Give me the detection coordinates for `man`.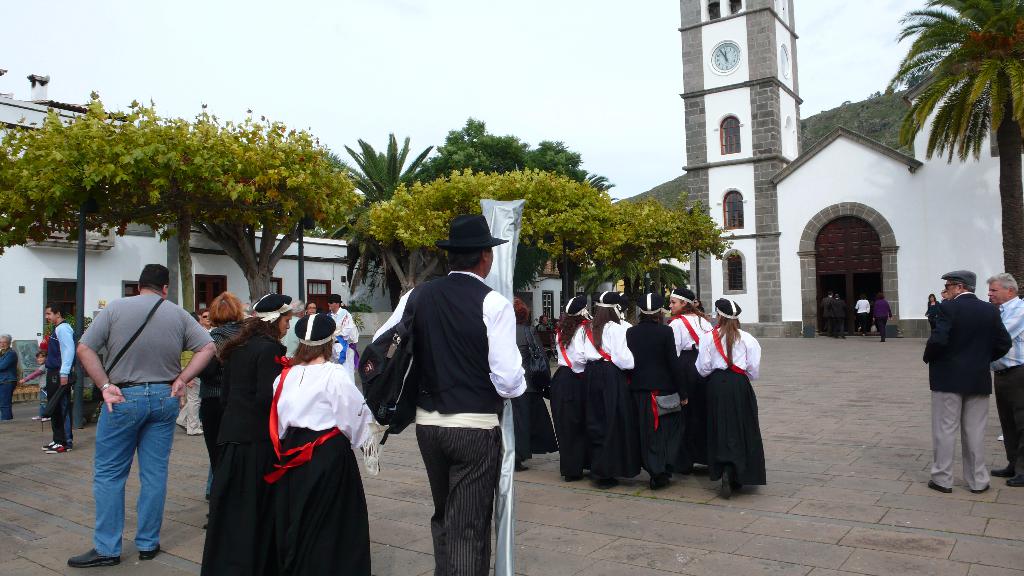
x1=854, y1=290, x2=870, y2=340.
